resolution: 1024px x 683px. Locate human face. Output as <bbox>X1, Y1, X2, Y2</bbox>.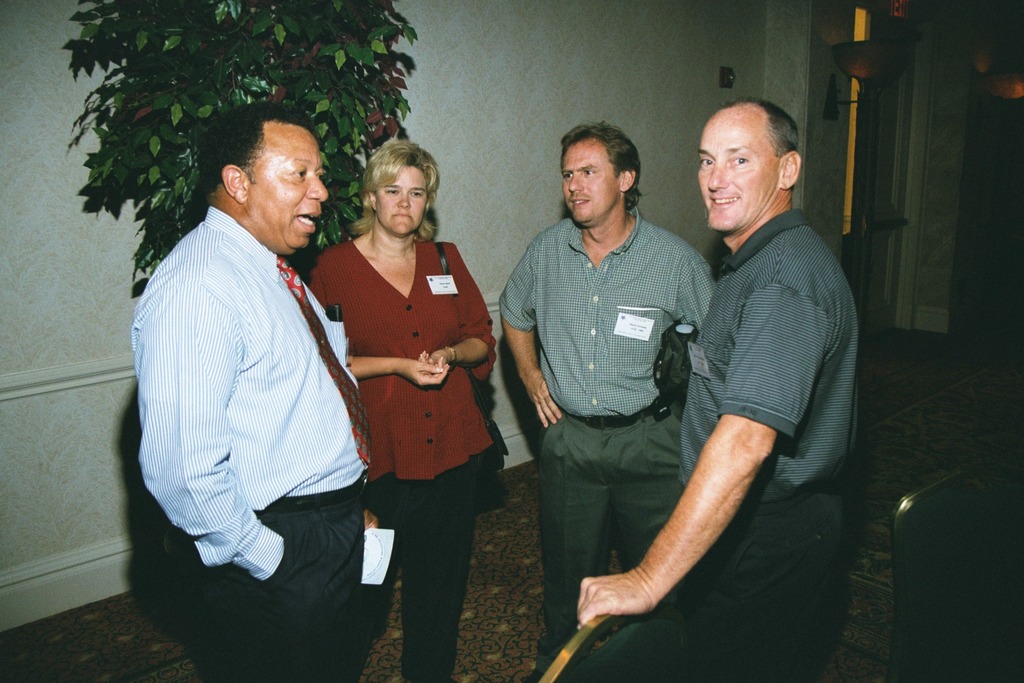
<bbox>377, 161, 428, 235</bbox>.
